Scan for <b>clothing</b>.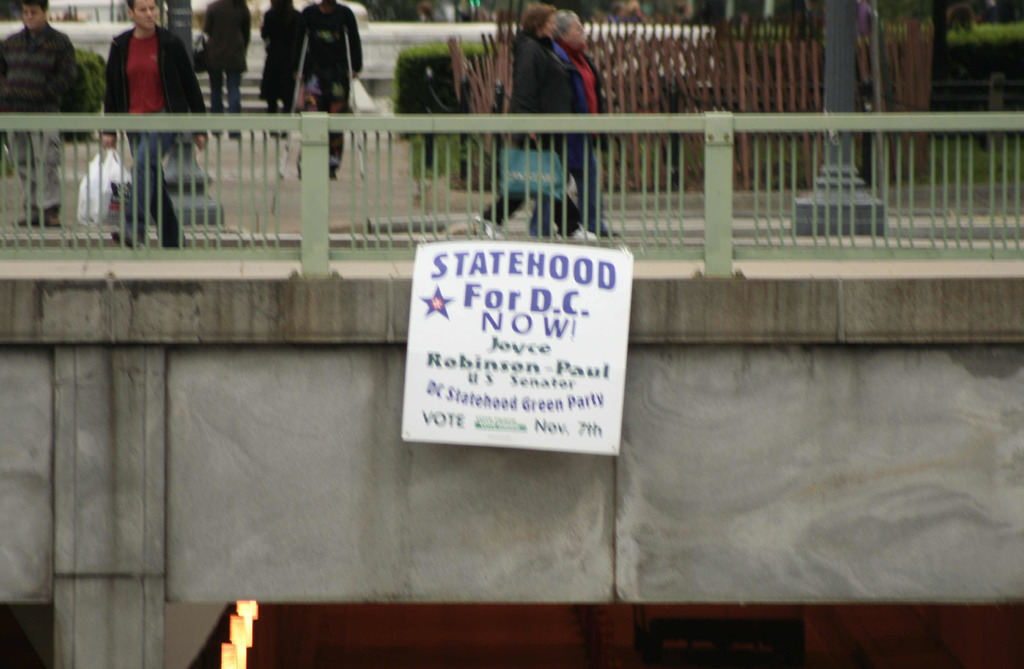
Scan result: [x1=479, y1=40, x2=540, y2=144].
